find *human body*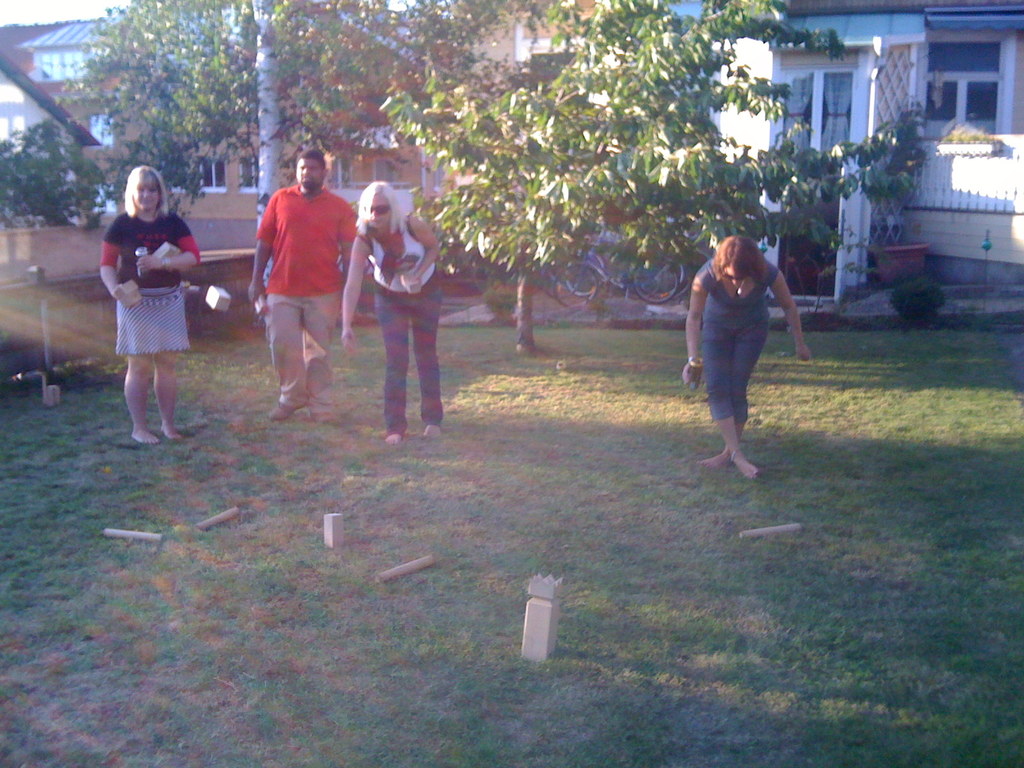
[left=100, top=210, right=202, bottom=439]
